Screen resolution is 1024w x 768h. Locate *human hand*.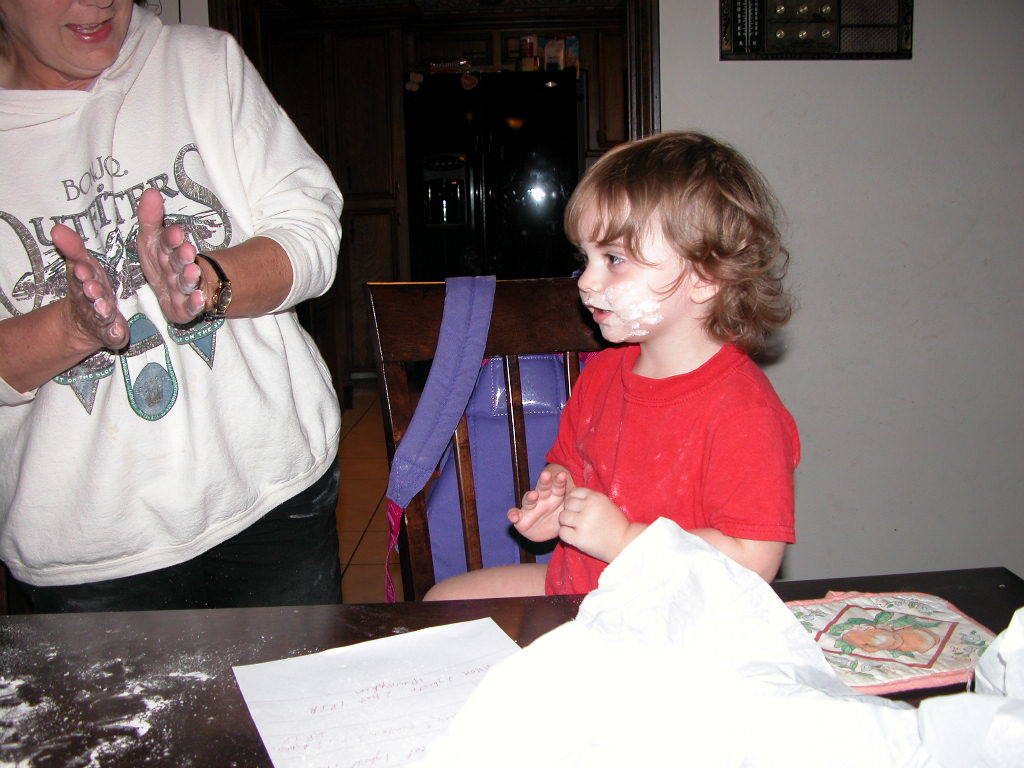
[x1=554, y1=483, x2=628, y2=561].
